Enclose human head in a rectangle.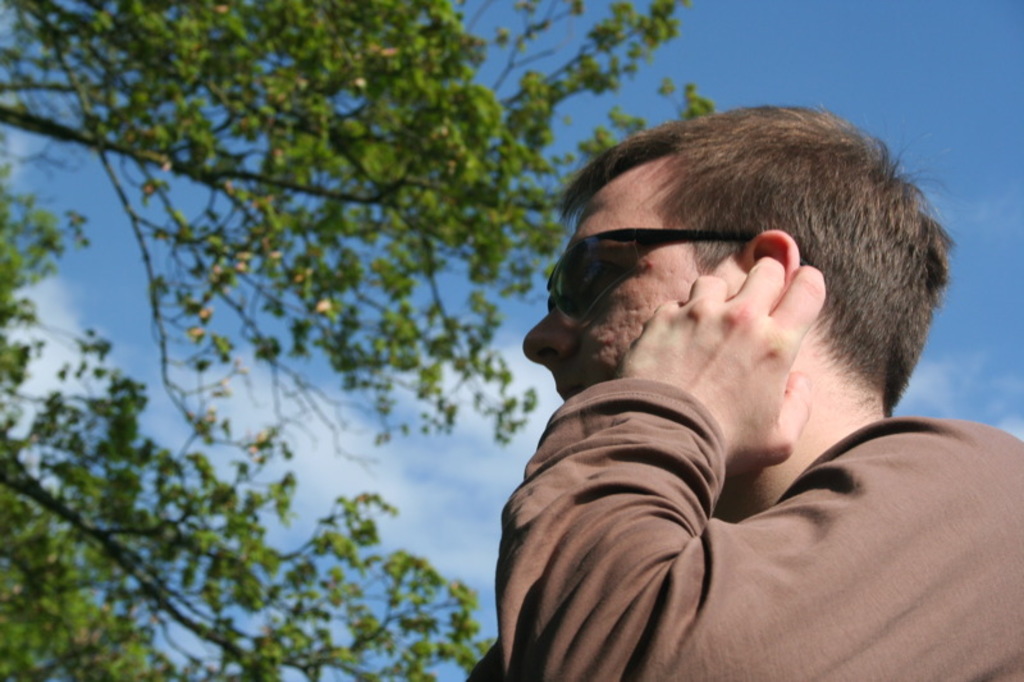
(566,125,941,484).
